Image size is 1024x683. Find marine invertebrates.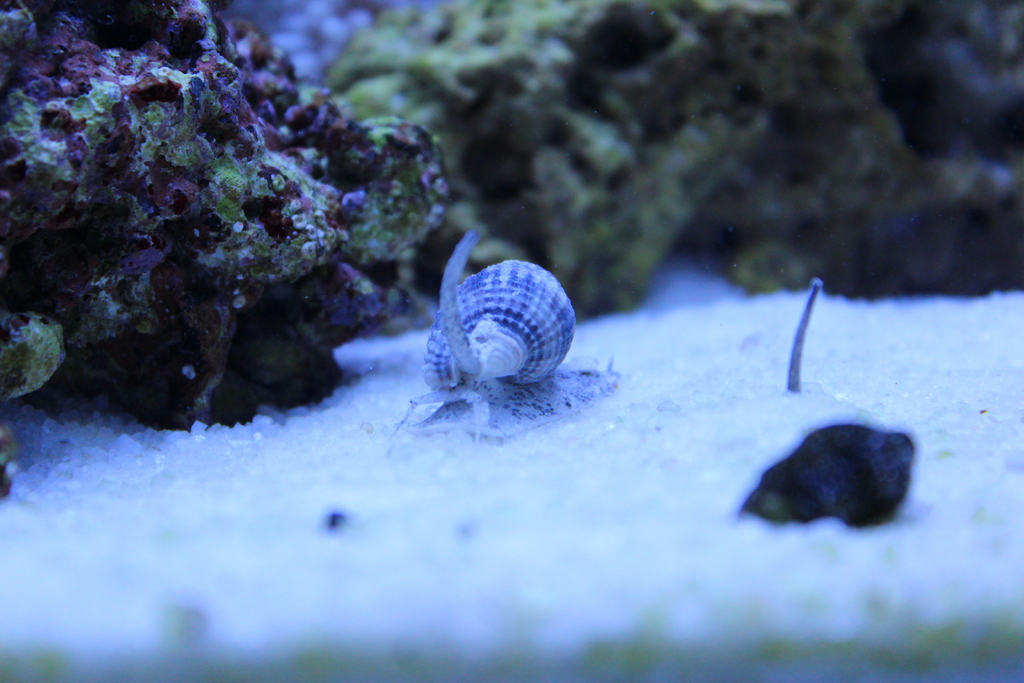
0/0/482/431.
